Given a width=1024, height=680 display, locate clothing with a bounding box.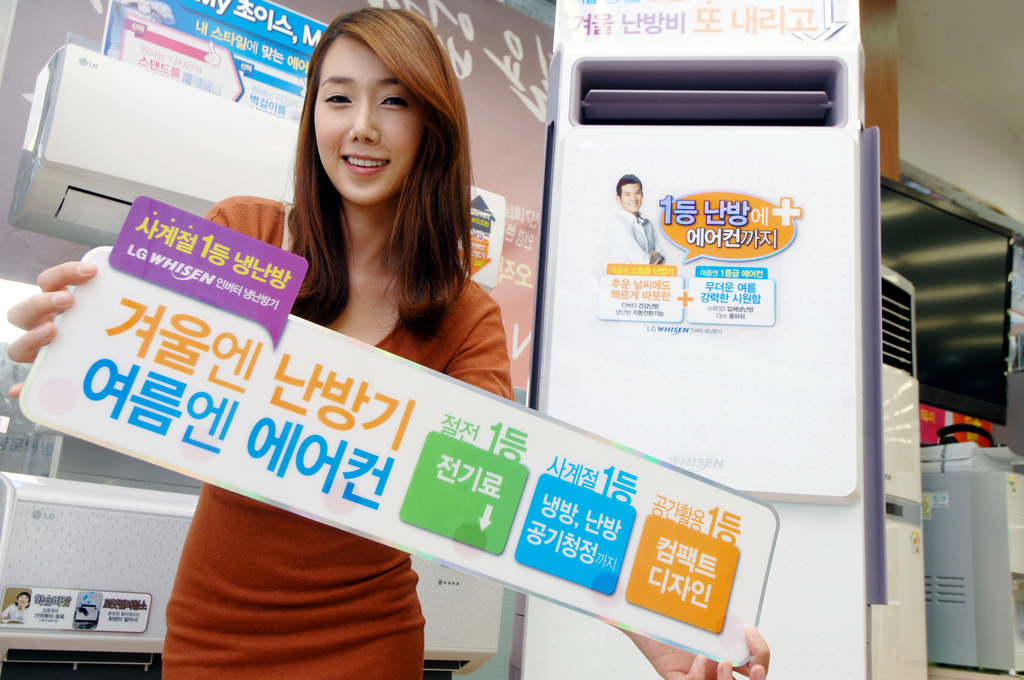
Located: [left=22, top=590, right=70, bottom=627].
